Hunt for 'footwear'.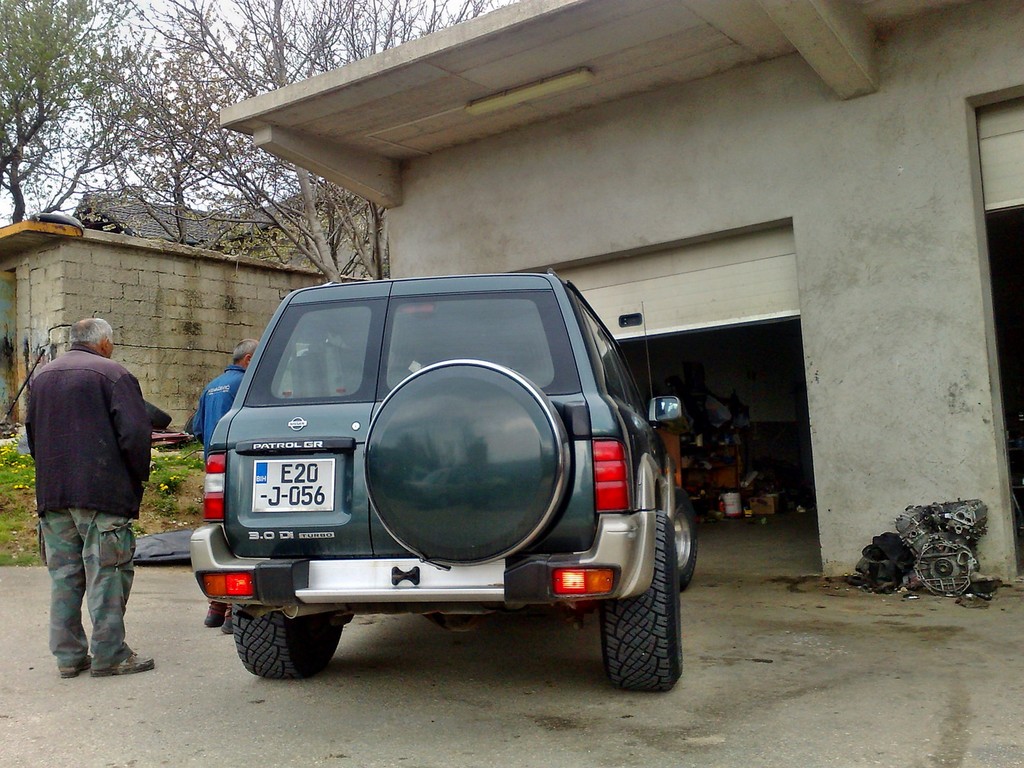
Hunted down at 56 657 93 684.
